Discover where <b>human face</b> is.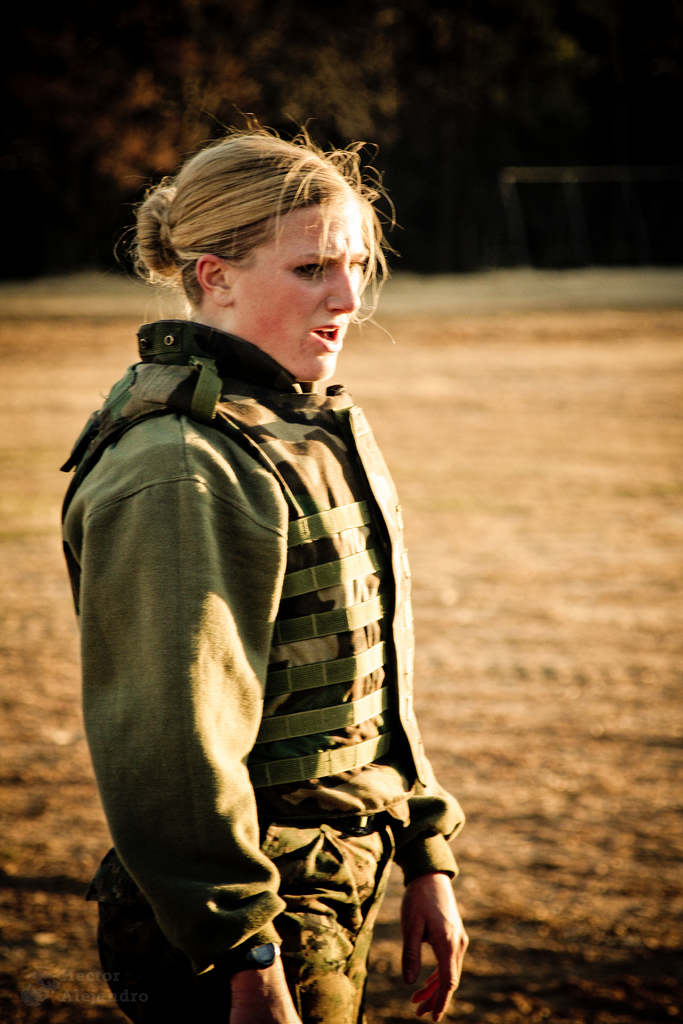
Discovered at left=242, top=184, right=384, bottom=381.
